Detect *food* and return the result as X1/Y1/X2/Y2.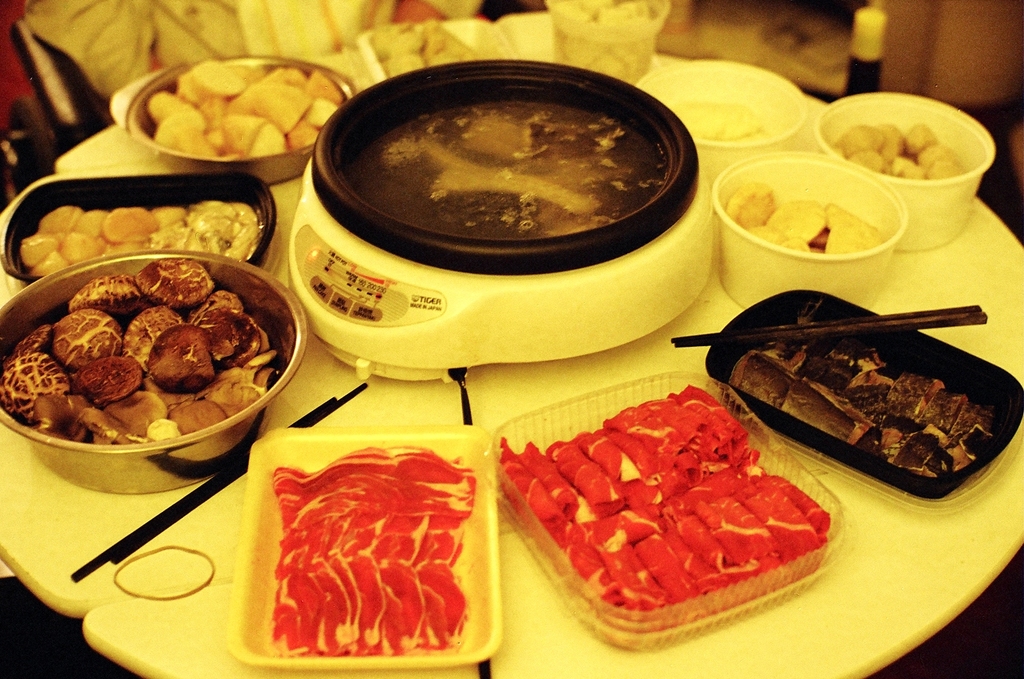
339/99/665/243.
